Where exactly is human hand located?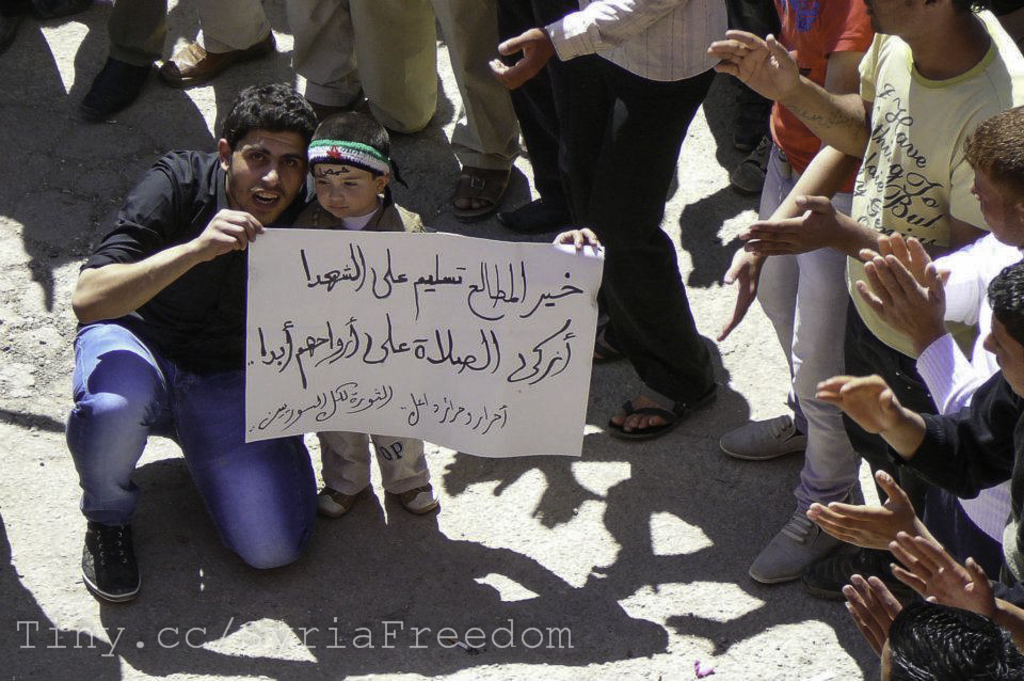
Its bounding box is select_region(550, 224, 602, 254).
